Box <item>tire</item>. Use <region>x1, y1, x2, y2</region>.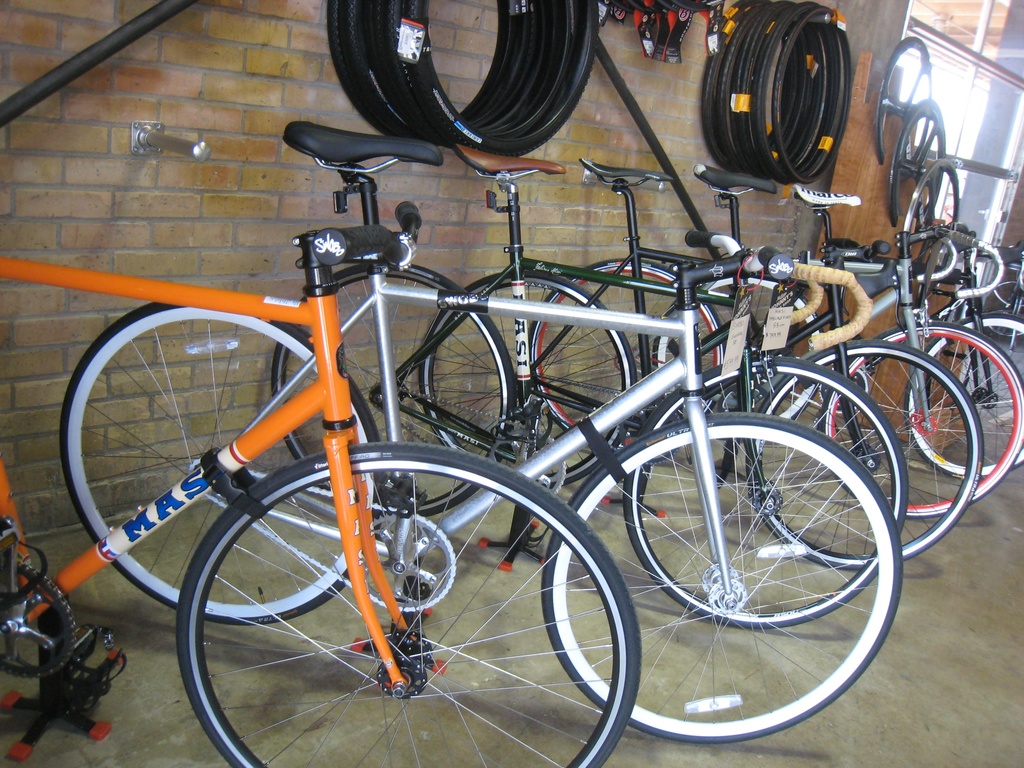
<region>889, 99, 942, 225</region>.
